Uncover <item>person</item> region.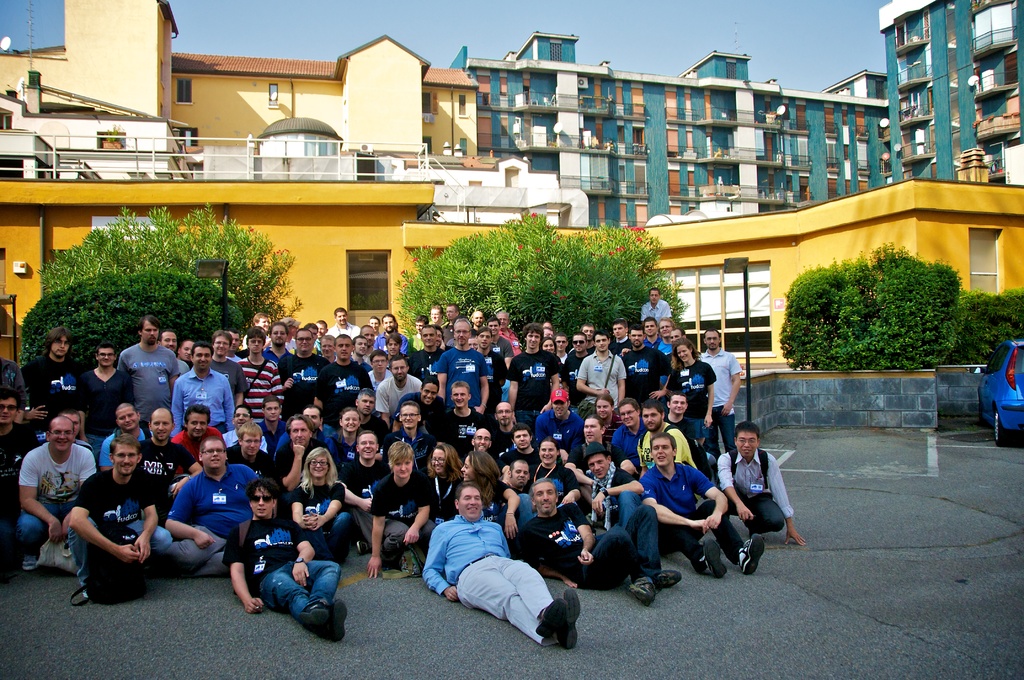
Uncovered: x1=19 y1=328 x2=79 y2=444.
